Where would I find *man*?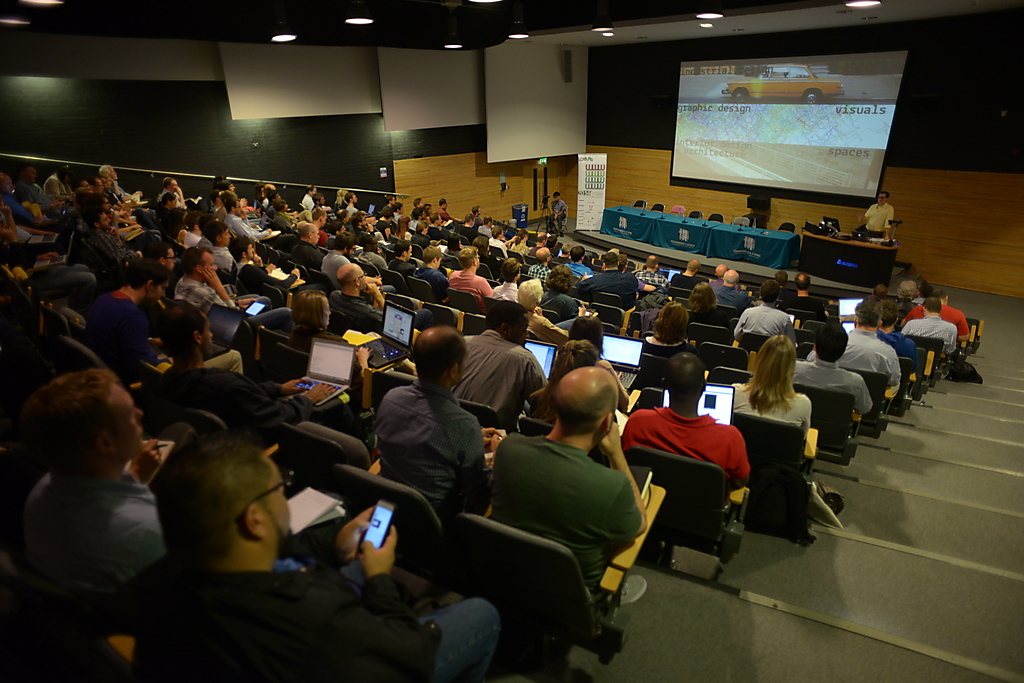
At {"left": 809, "top": 309, "right": 904, "bottom": 384}.
